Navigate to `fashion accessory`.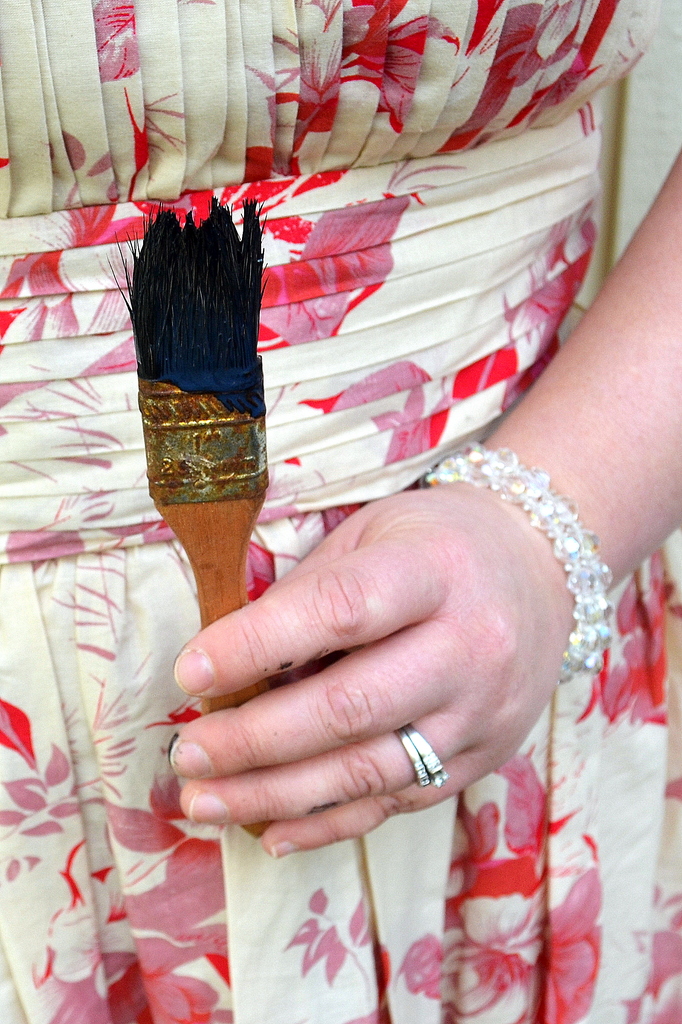
Navigation target: (425, 440, 623, 687).
